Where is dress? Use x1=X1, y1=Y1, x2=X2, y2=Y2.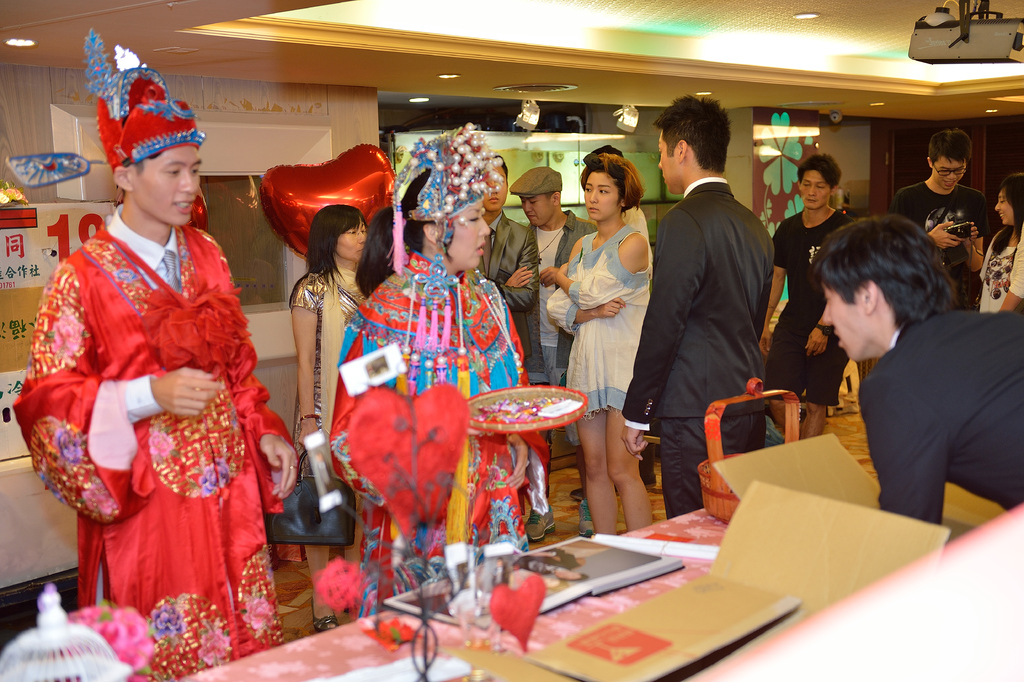
x1=289, y1=270, x2=378, y2=480.
